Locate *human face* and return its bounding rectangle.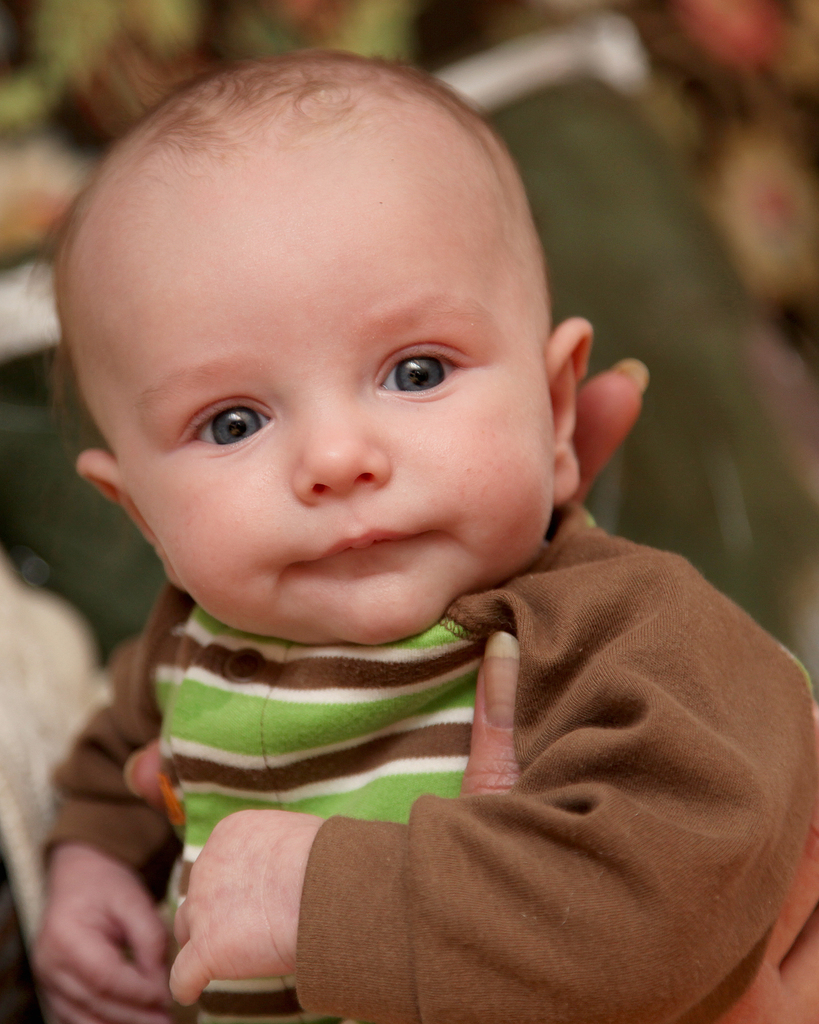
[86,127,552,643].
